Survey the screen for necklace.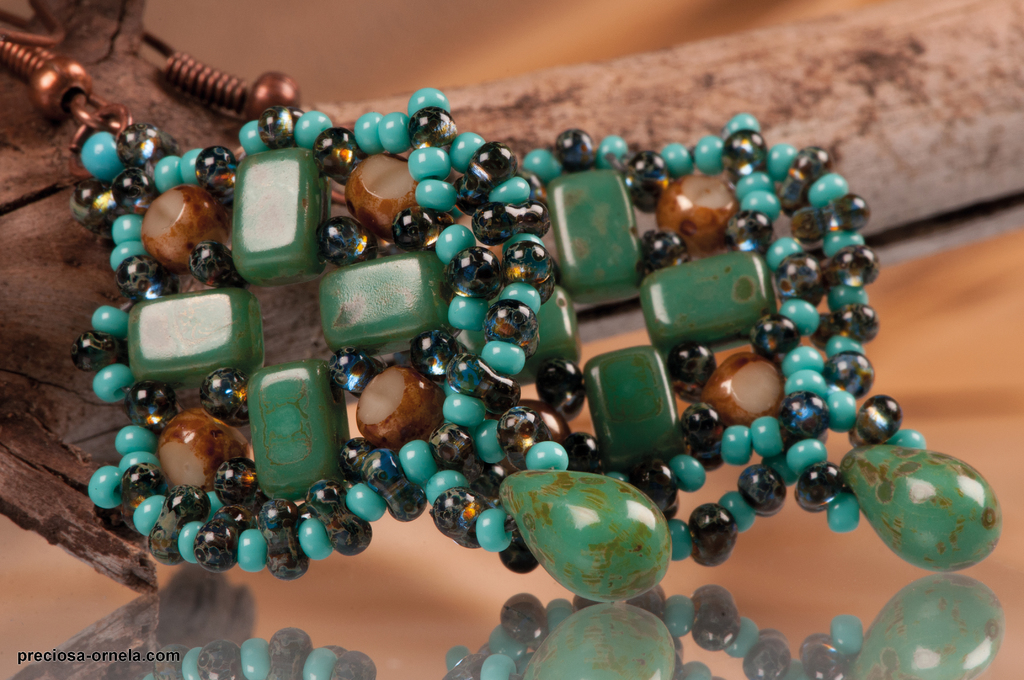
Survey found: 14, 35, 998, 642.
